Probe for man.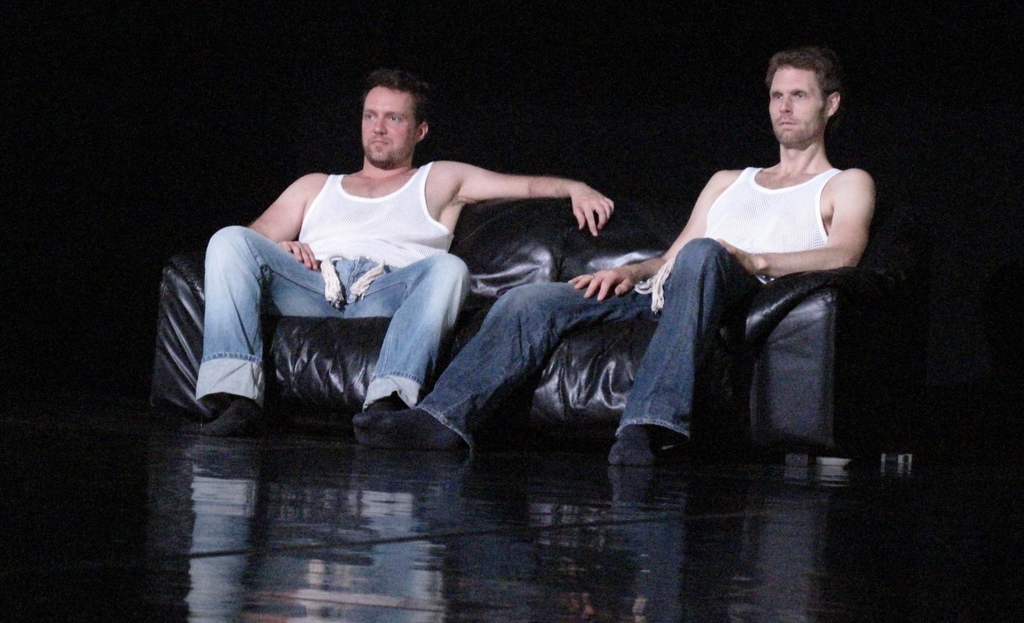
Probe result: (176, 83, 570, 447).
